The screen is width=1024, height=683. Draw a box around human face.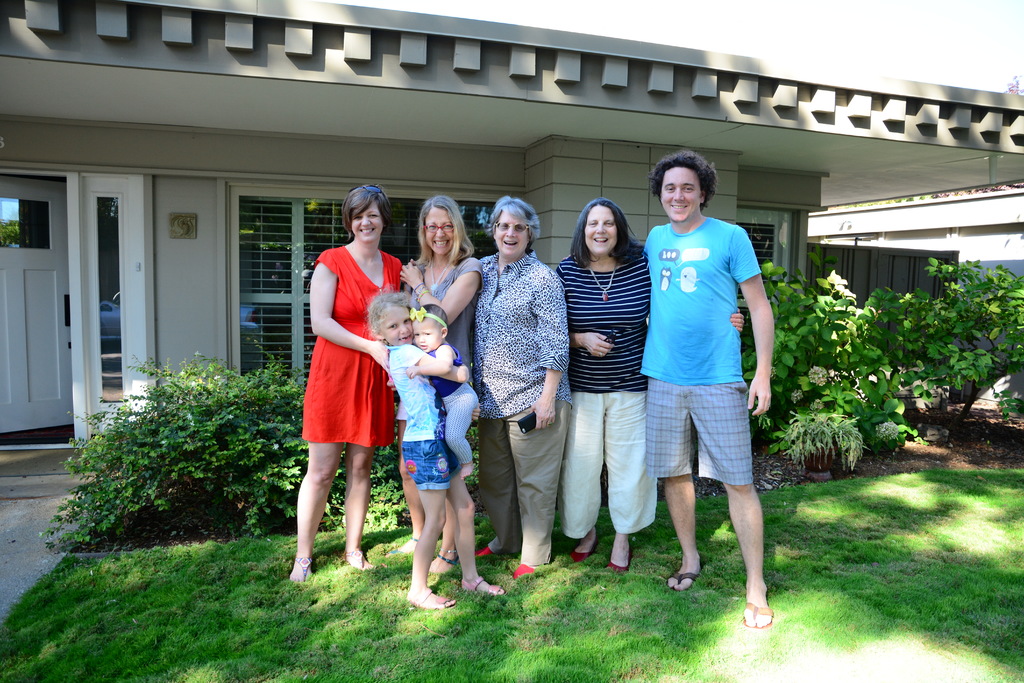
(x1=387, y1=309, x2=412, y2=343).
